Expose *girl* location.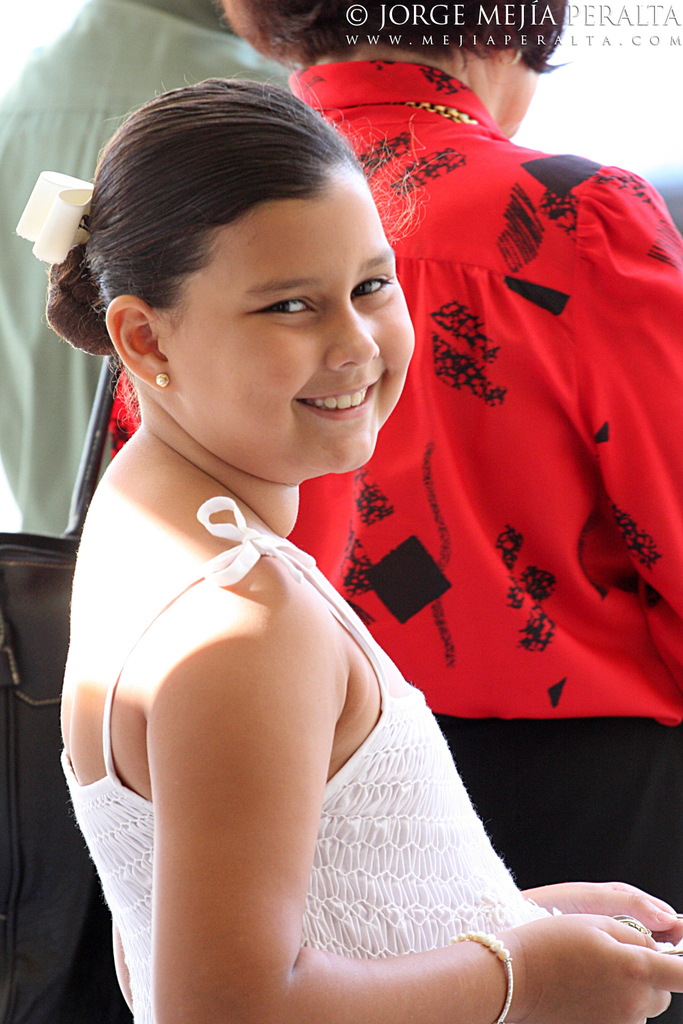
Exposed at (x1=11, y1=66, x2=682, y2=1023).
